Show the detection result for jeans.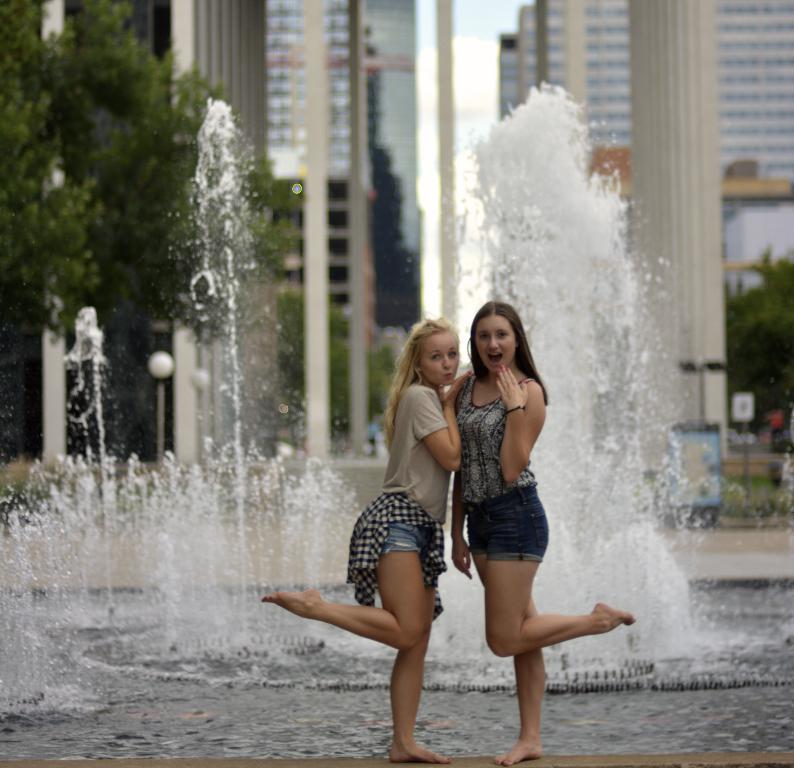
(left=388, top=526, right=420, bottom=551).
